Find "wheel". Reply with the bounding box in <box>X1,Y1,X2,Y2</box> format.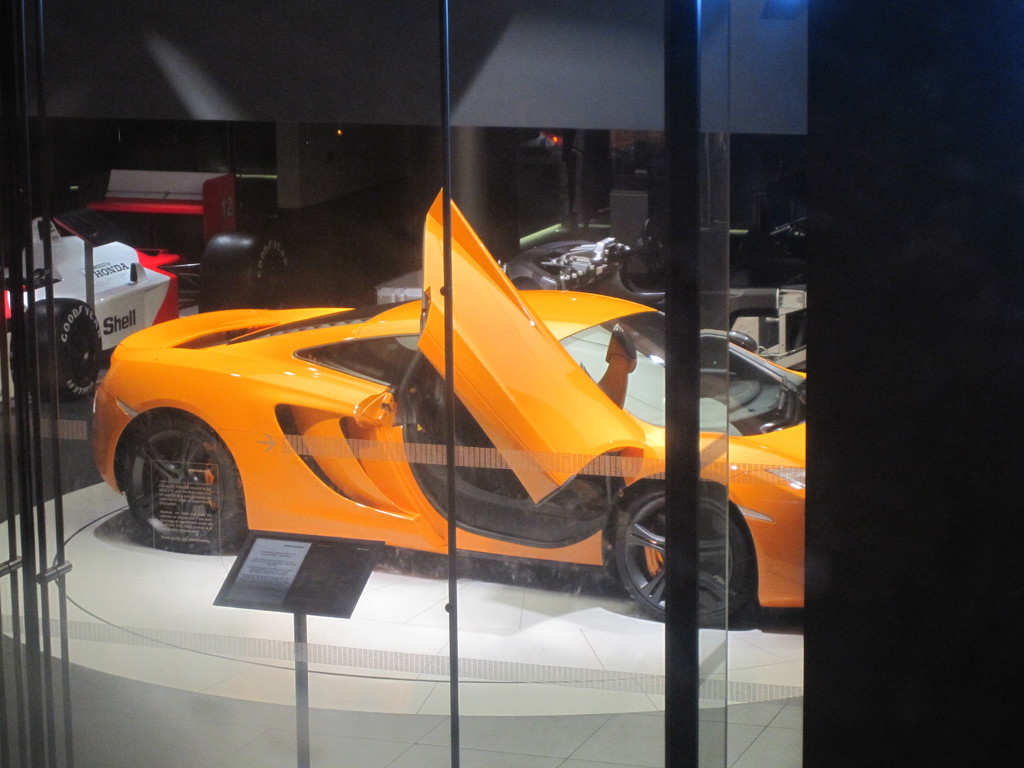
<box>110,403,239,556</box>.
